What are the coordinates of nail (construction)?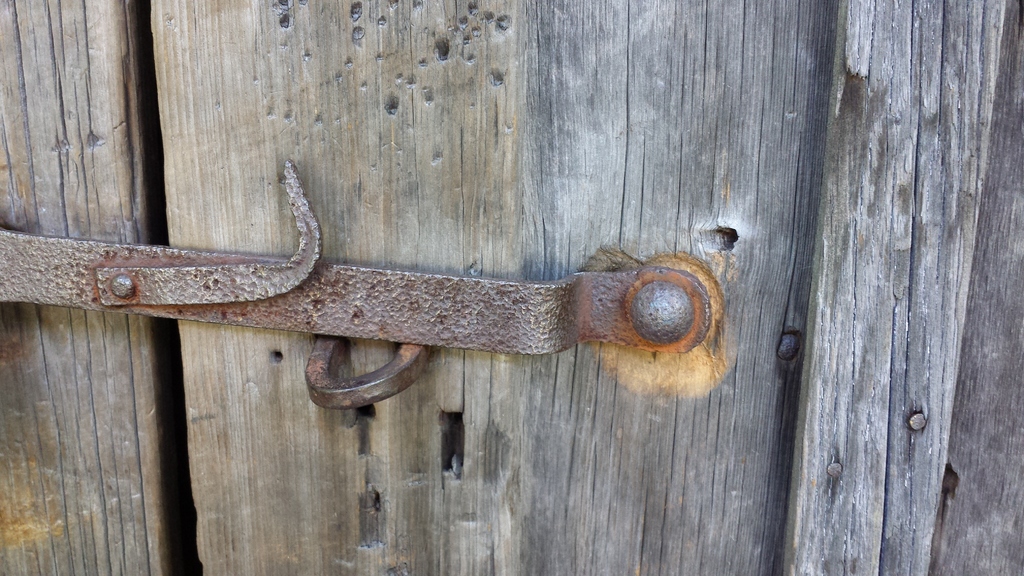
select_region(778, 330, 806, 365).
